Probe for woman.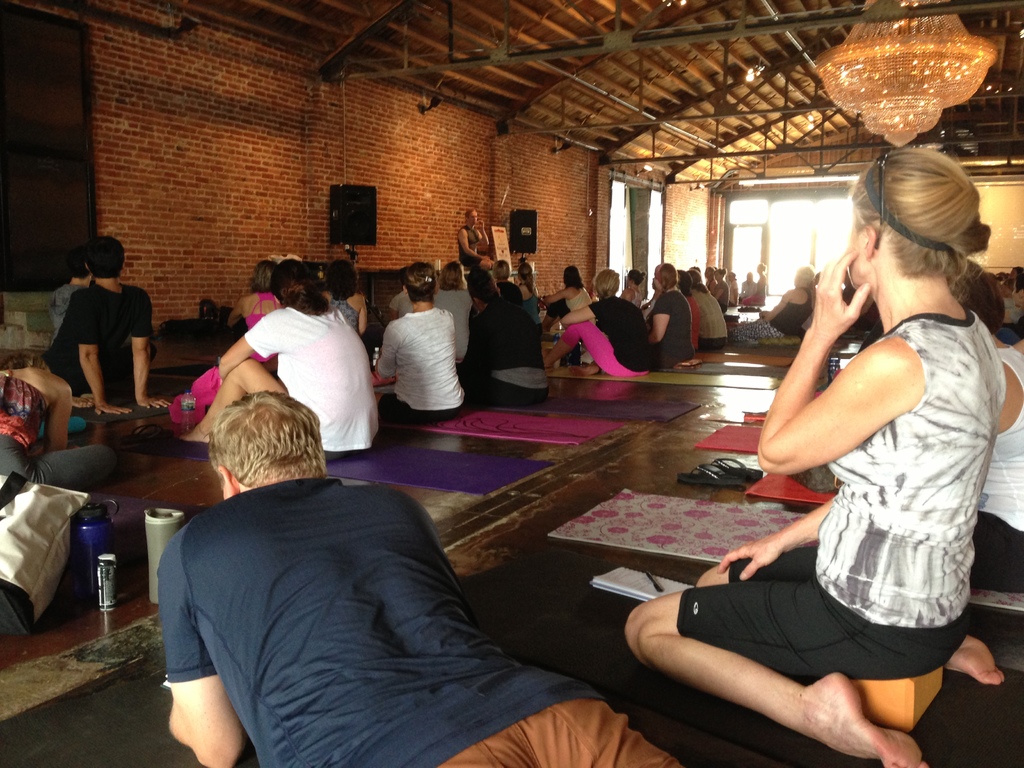
Probe result: <region>618, 264, 644, 307</region>.
